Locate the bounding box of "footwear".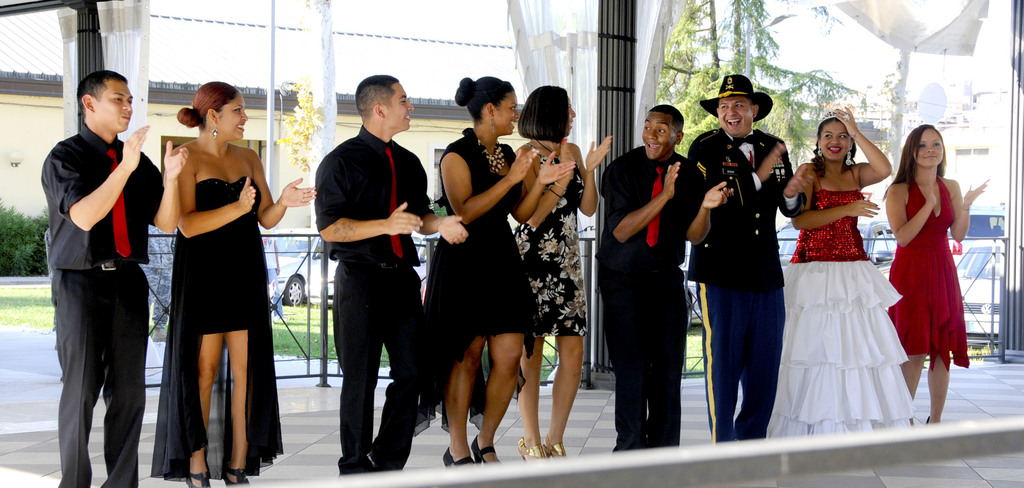
Bounding box: box=[449, 445, 472, 466].
